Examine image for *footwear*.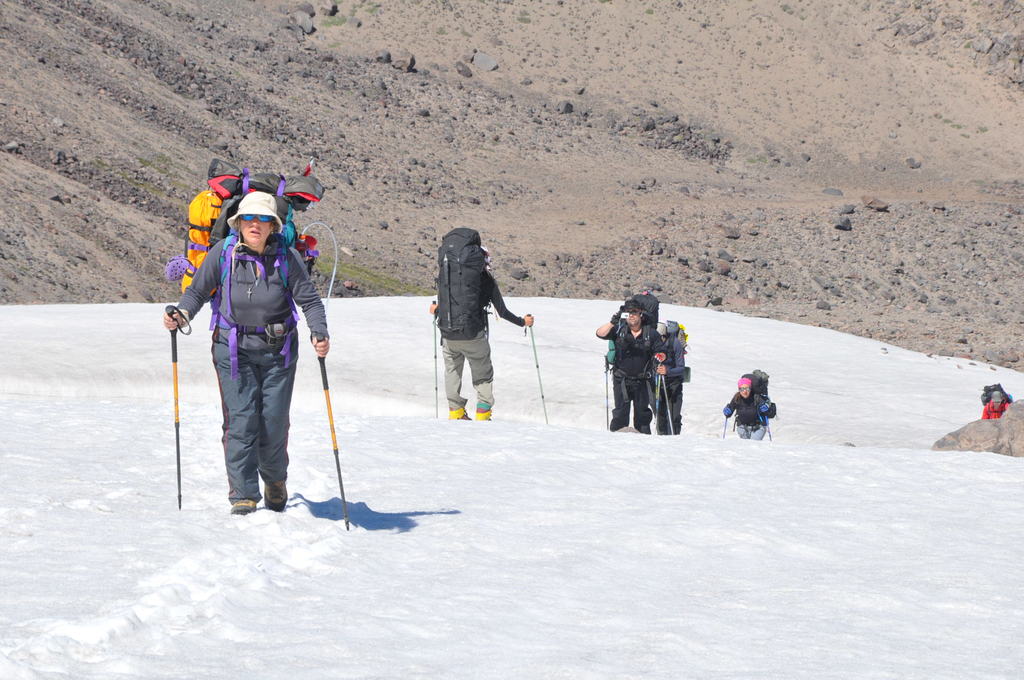
Examination result: rect(230, 501, 258, 516).
